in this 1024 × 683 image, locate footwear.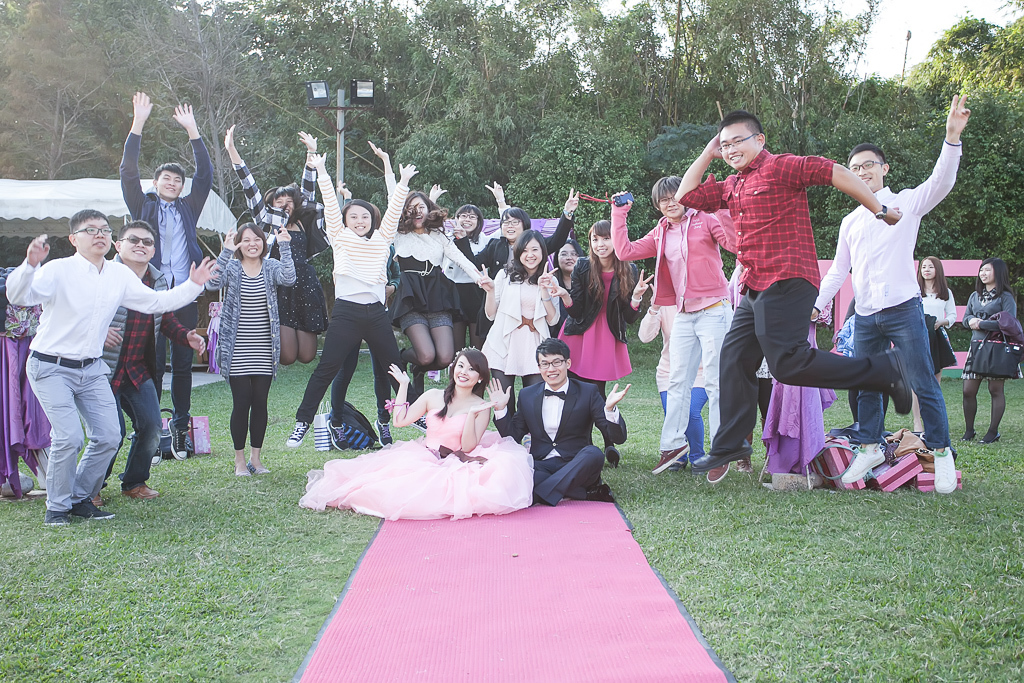
Bounding box: select_region(286, 420, 303, 447).
